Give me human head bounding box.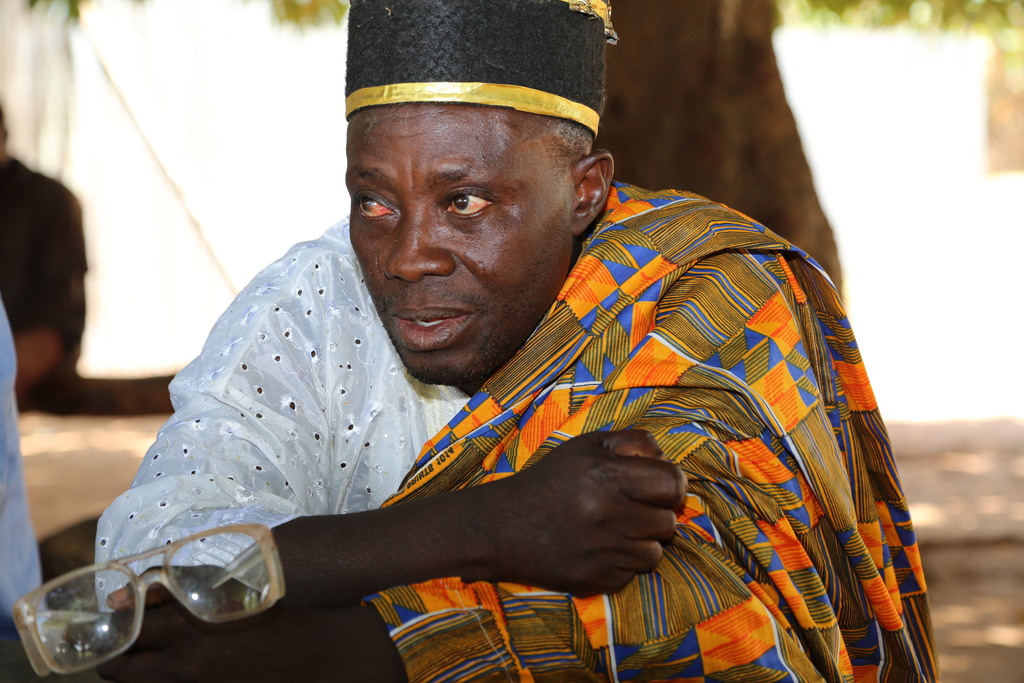
307:33:612:343.
